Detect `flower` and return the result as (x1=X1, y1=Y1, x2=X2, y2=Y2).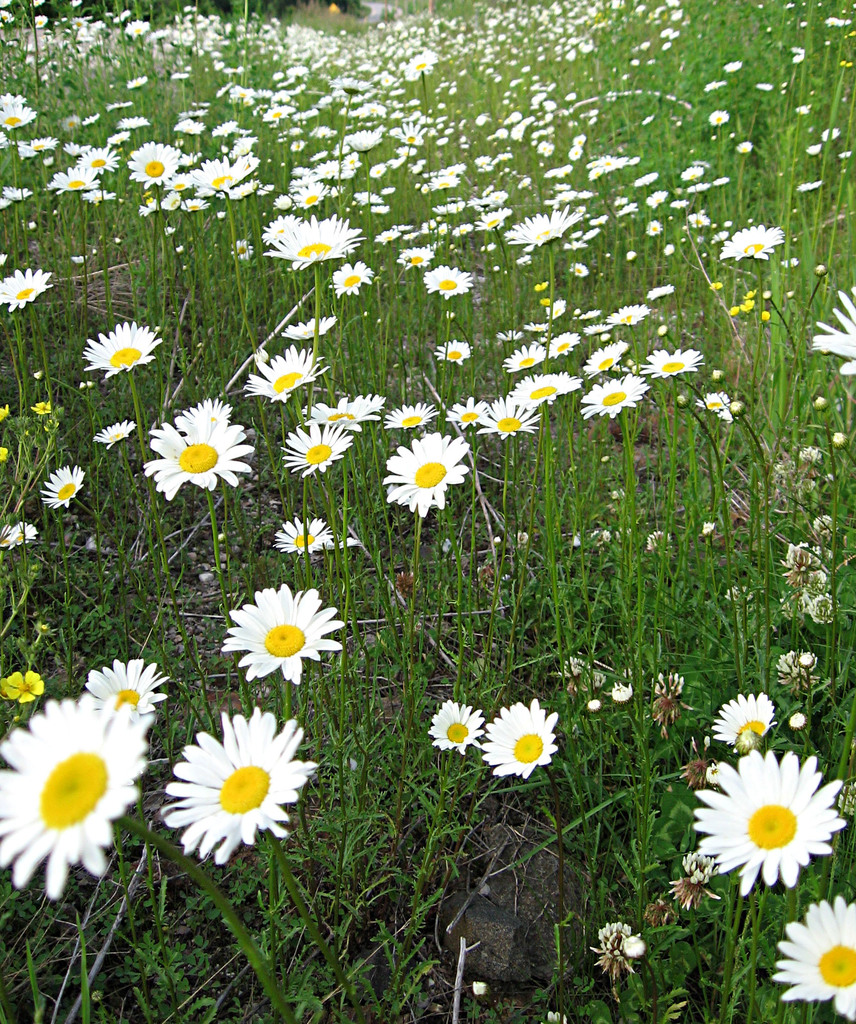
(x1=818, y1=122, x2=844, y2=140).
